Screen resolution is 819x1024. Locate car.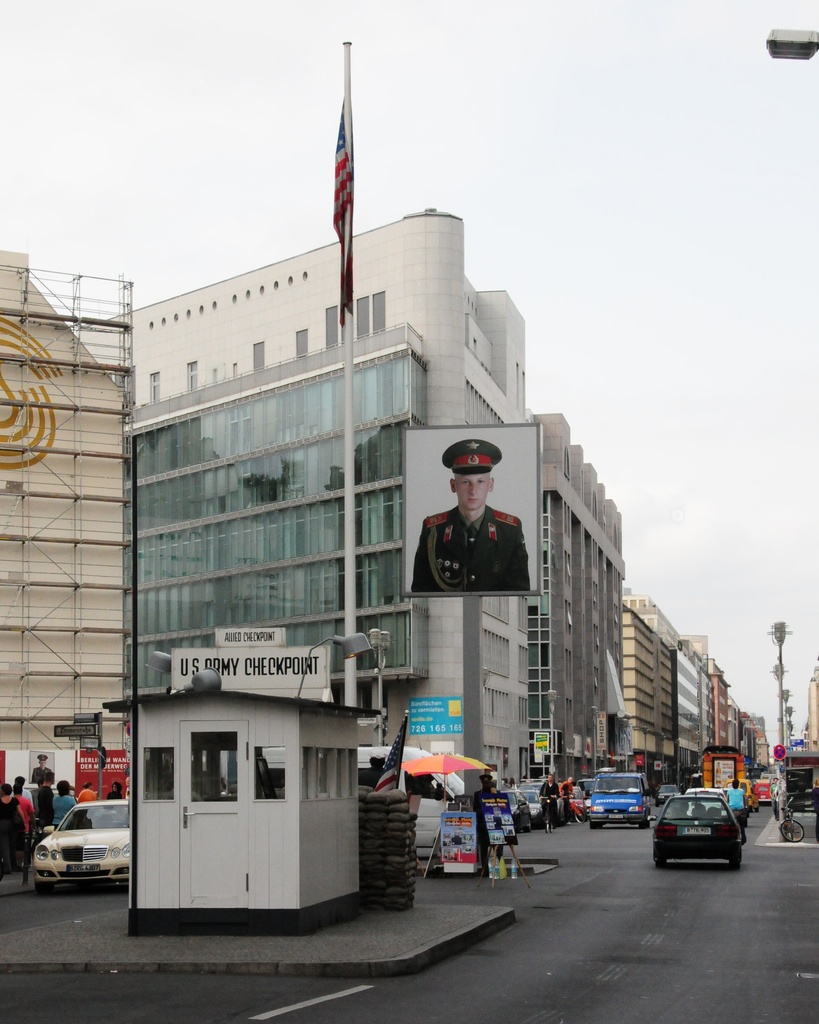
(29,793,126,891).
